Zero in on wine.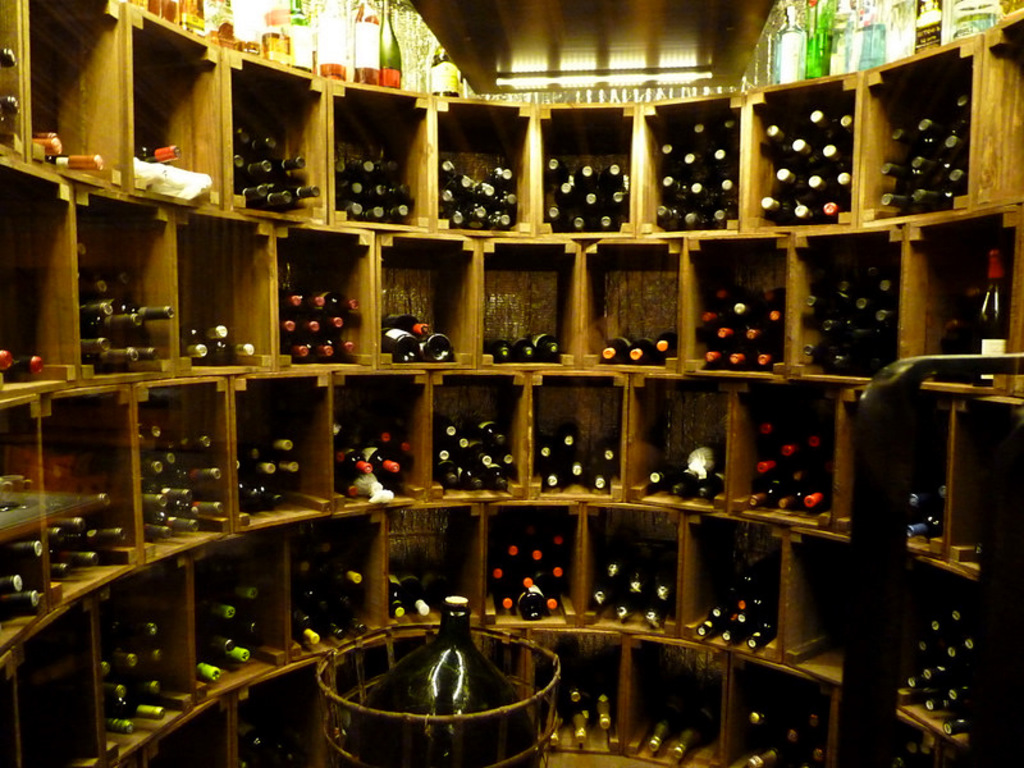
Zeroed in: 49:150:105:170.
